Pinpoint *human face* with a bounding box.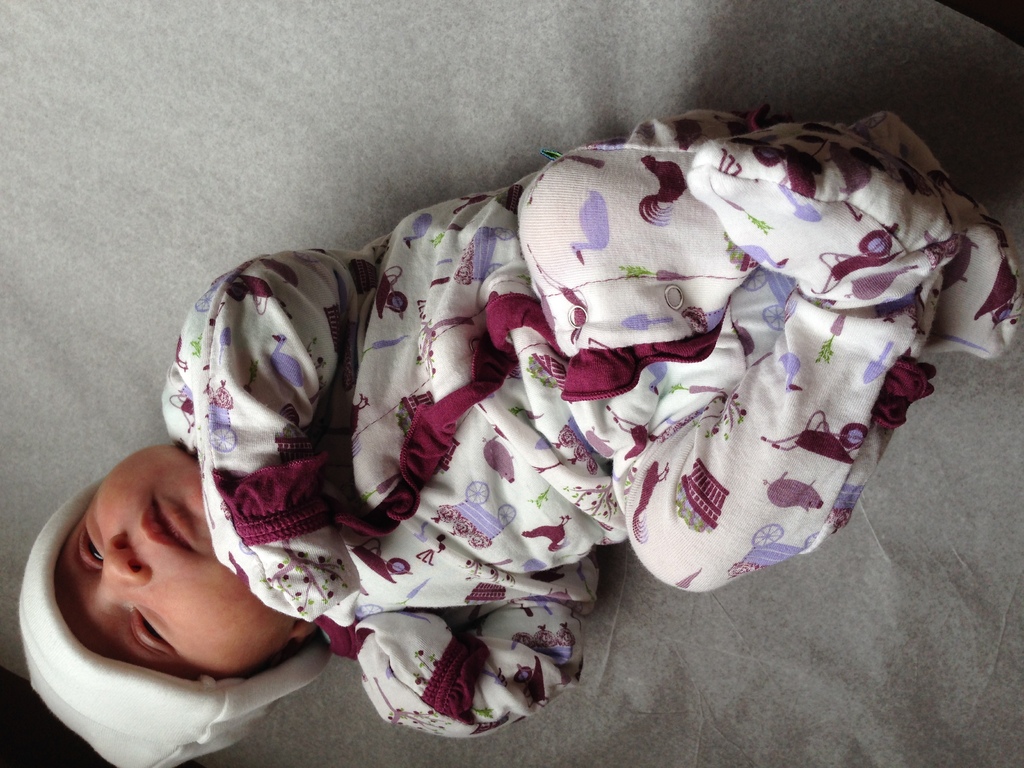
58, 441, 293, 678.
